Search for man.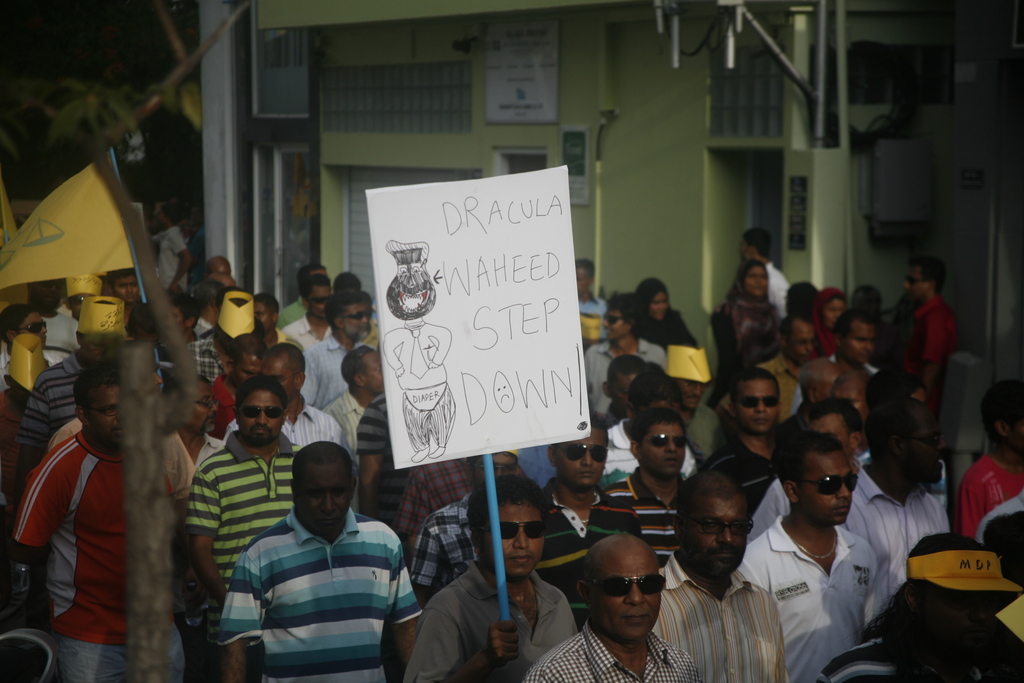
Found at [x1=209, y1=438, x2=412, y2=666].
